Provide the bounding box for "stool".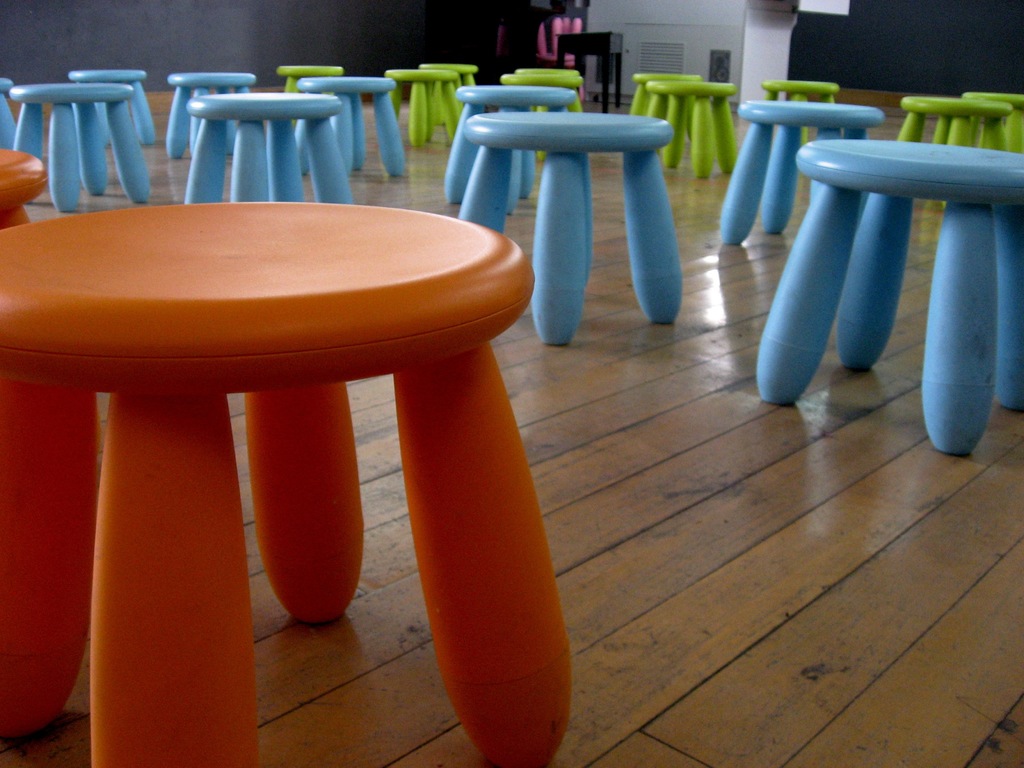
bbox=(459, 108, 680, 344).
